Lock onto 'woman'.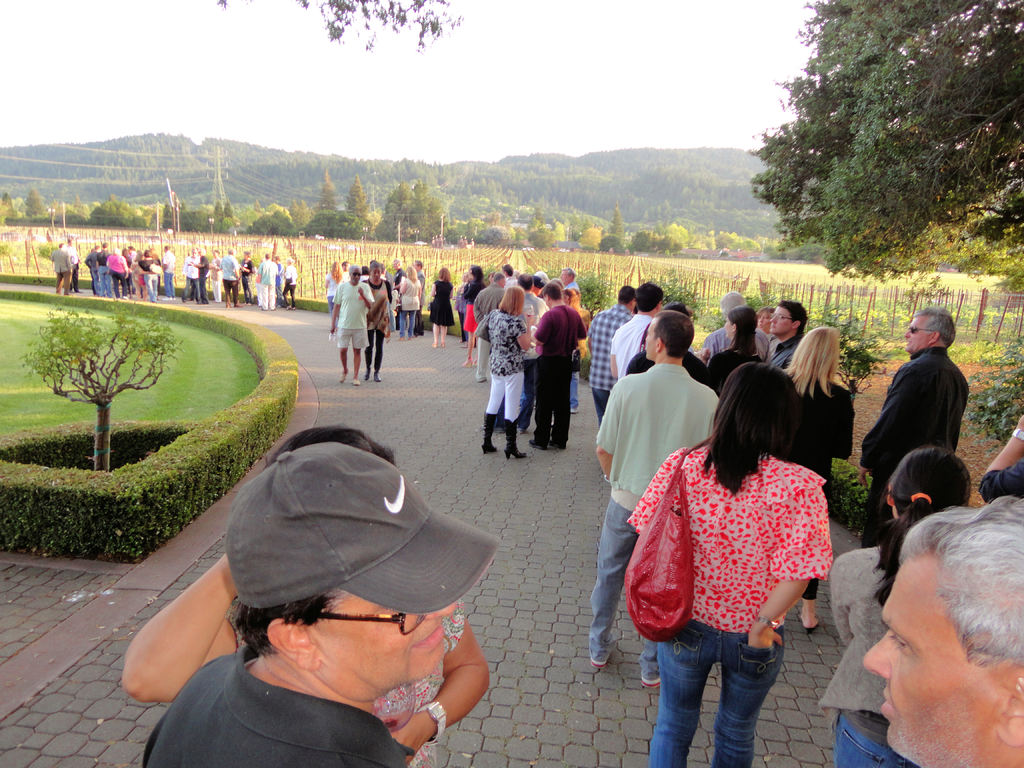
Locked: (830, 447, 973, 767).
